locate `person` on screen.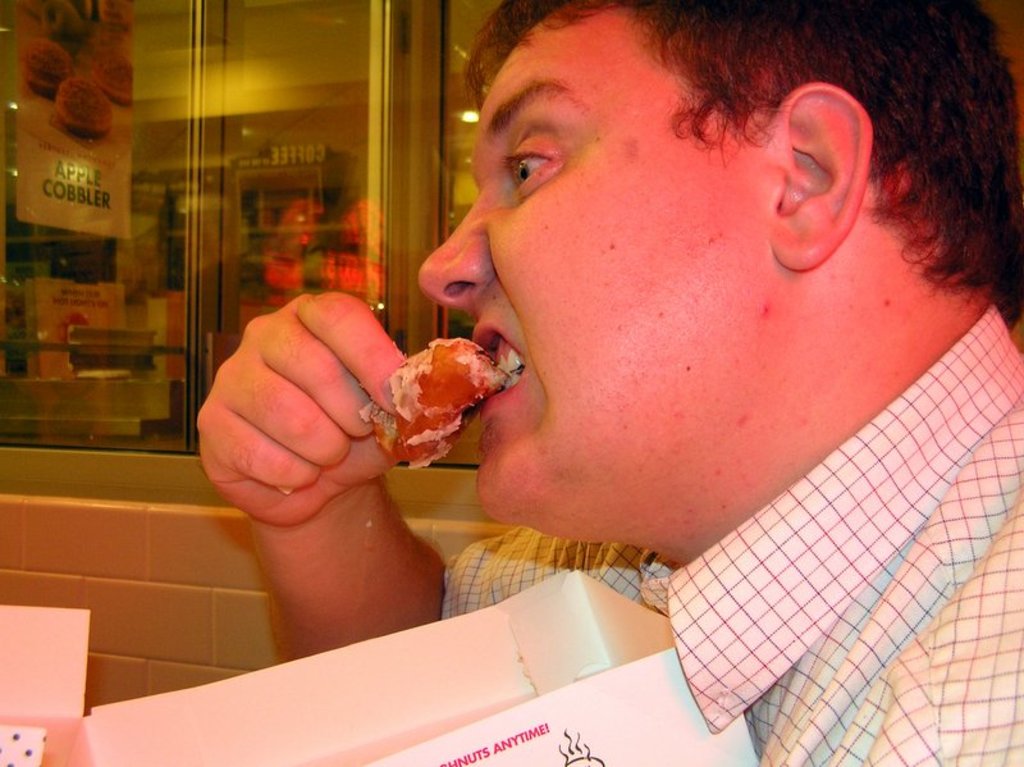
On screen at region(270, 0, 1023, 764).
